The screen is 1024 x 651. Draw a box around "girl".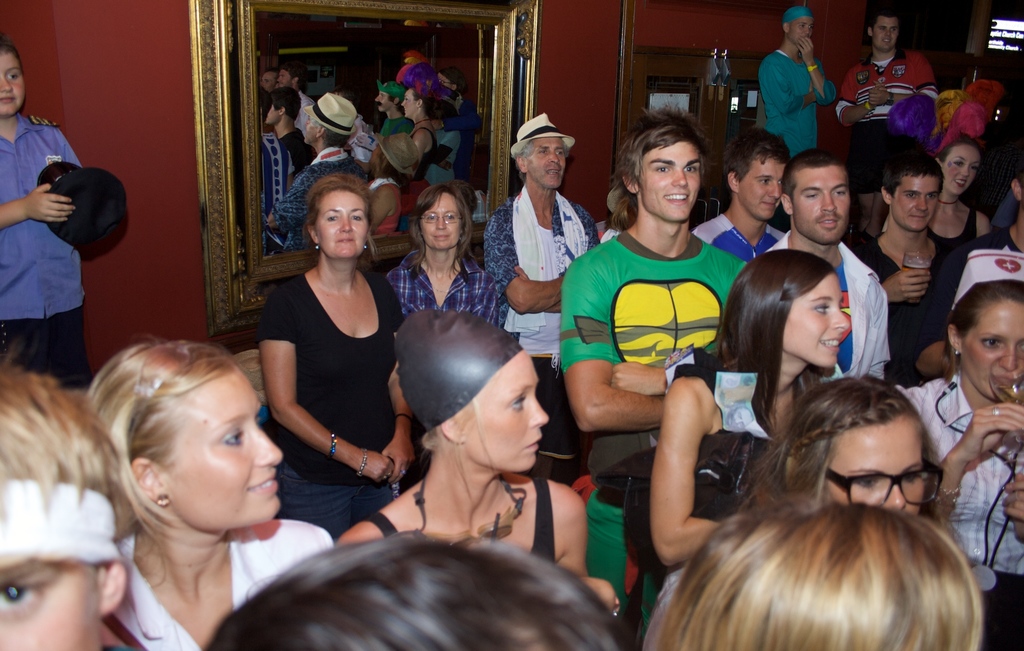
select_region(77, 331, 334, 650).
